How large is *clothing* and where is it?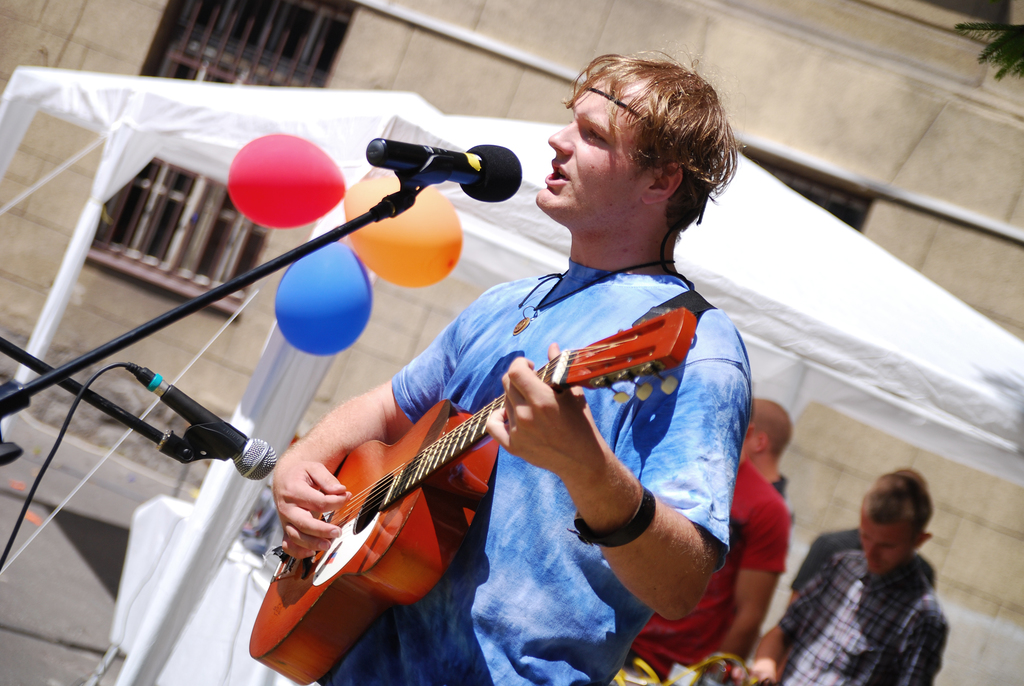
Bounding box: x1=606 y1=459 x2=797 y2=685.
